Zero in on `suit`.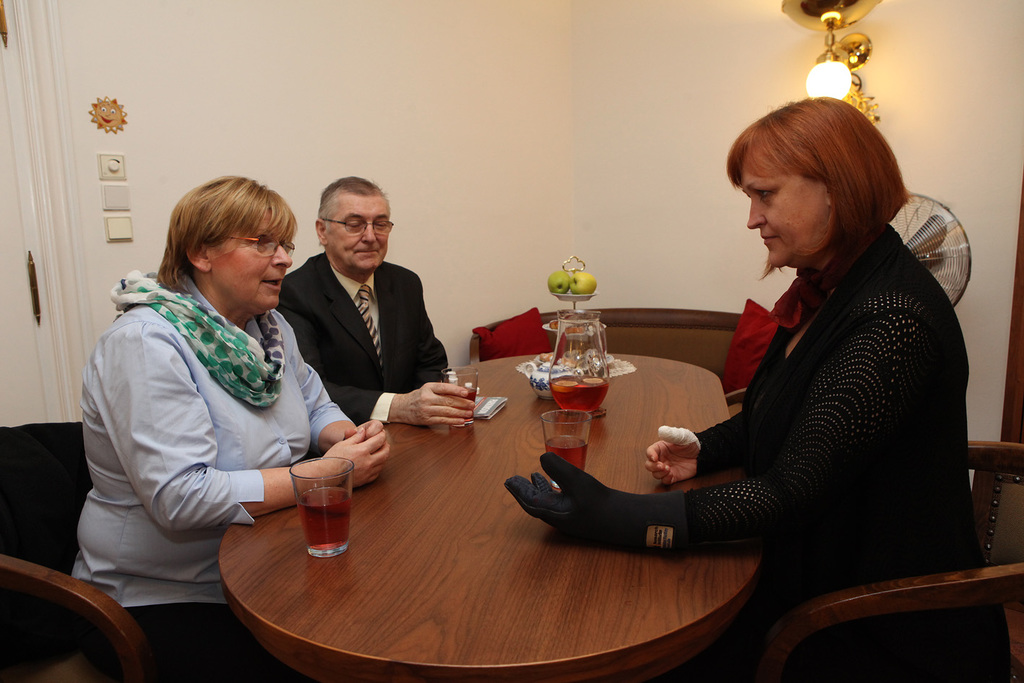
Zeroed in: 272 223 453 429.
